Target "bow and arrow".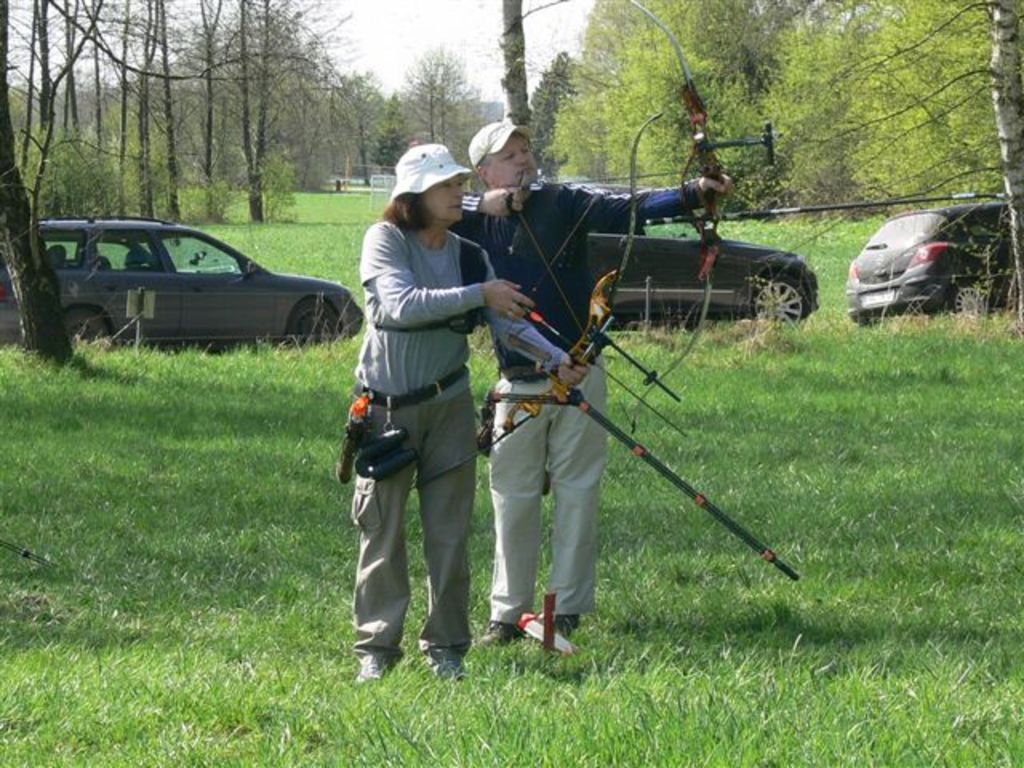
Target region: x1=510, y1=0, x2=1011, y2=434.
